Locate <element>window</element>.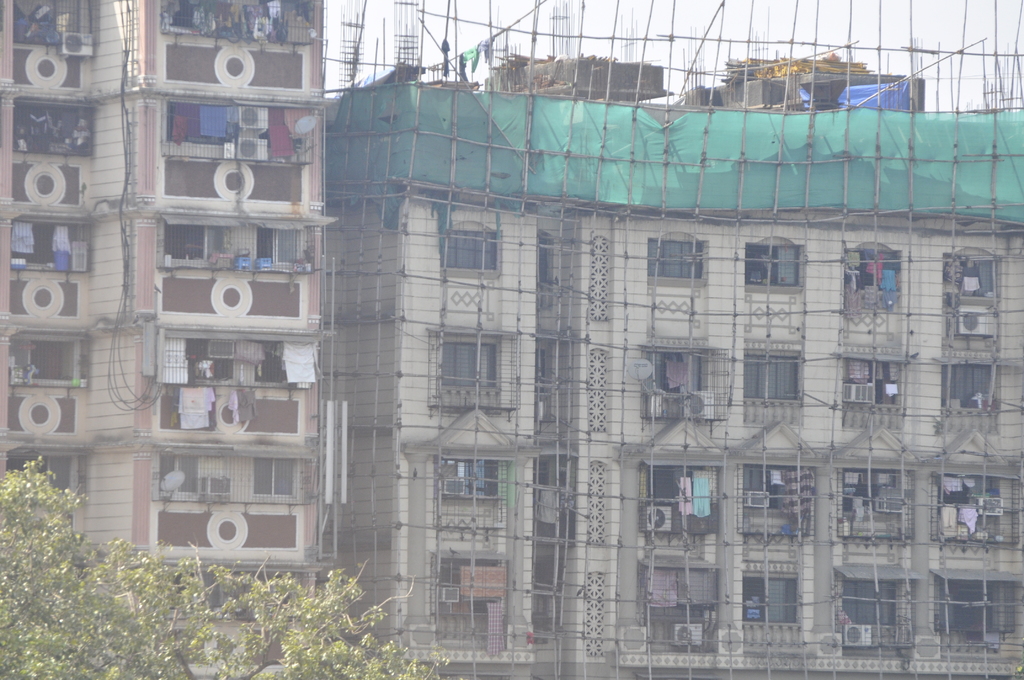
Bounding box: 840/567/904/624.
